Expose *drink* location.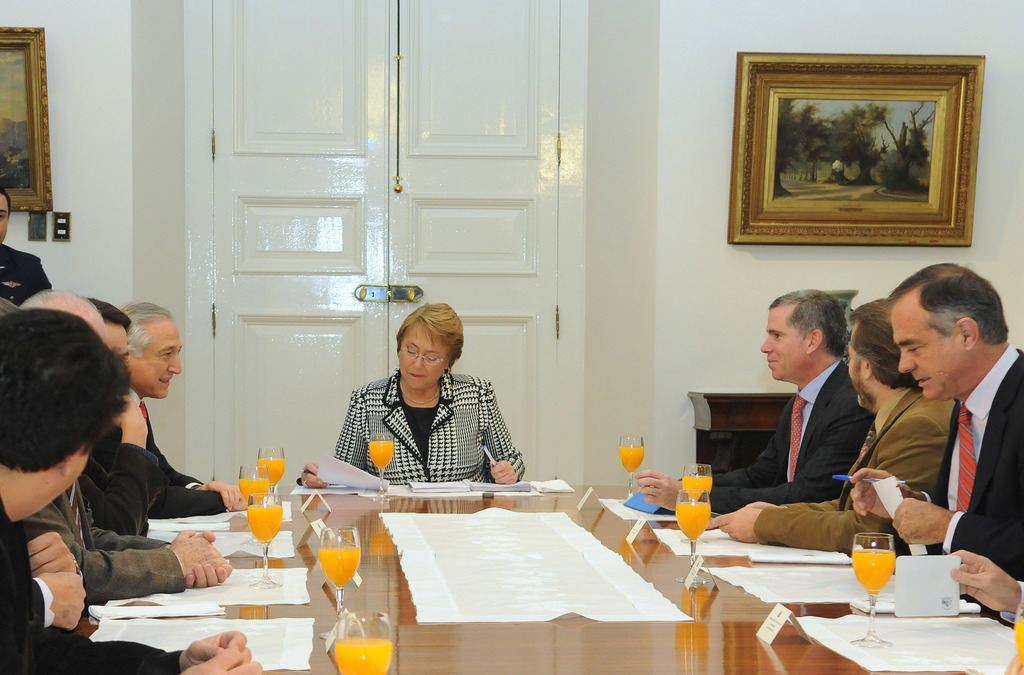
Exposed at bbox=[683, 476, 712, 498].
